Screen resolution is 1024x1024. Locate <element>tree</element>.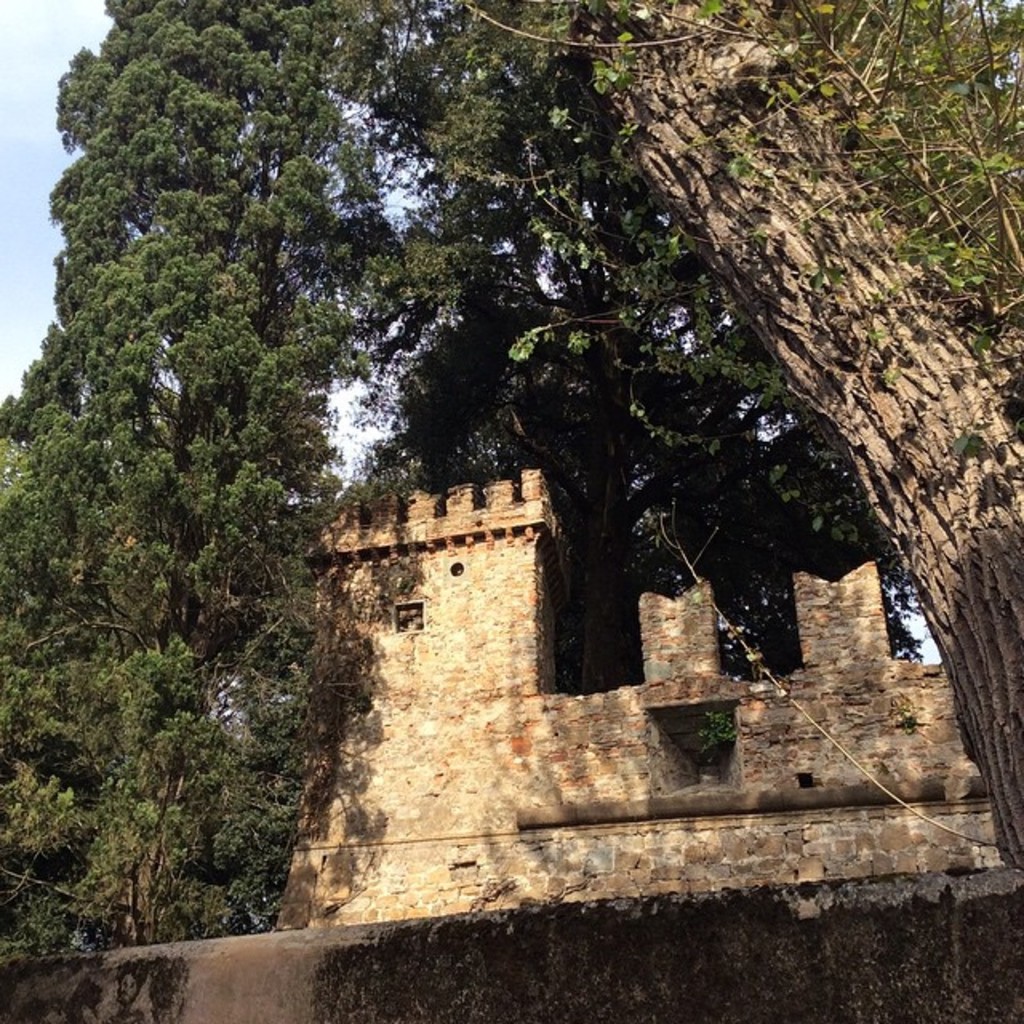
(x1=277, y1=0, x2=1022, y2=869).
